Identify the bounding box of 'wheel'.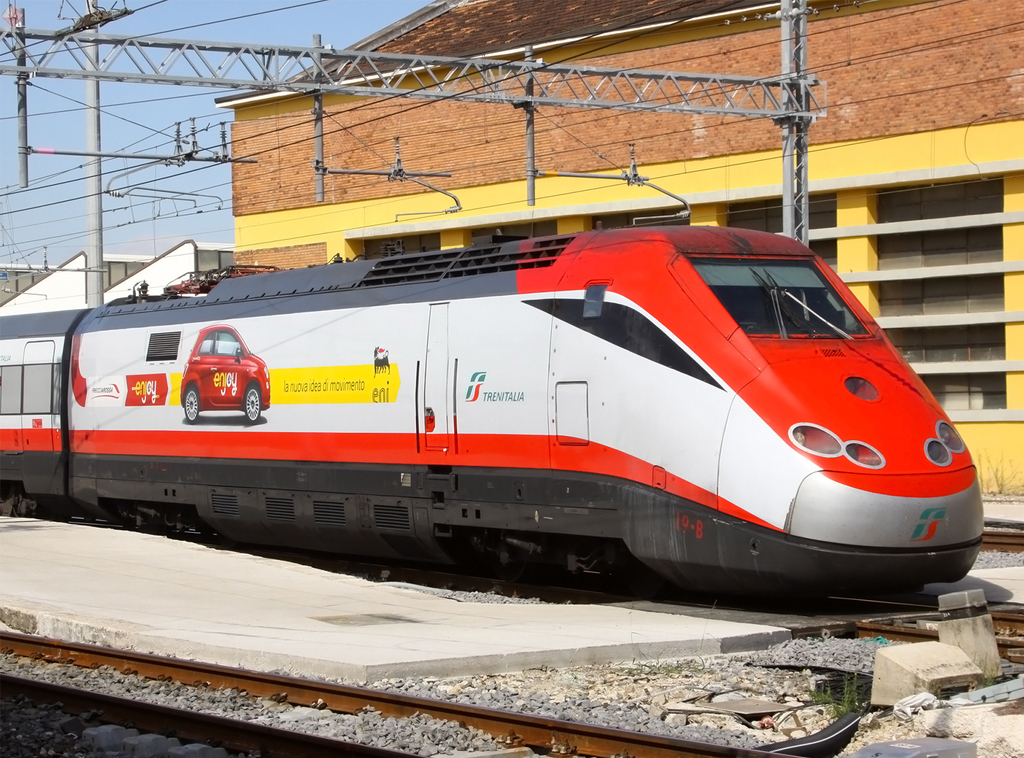
241, 379, 264, 422.
